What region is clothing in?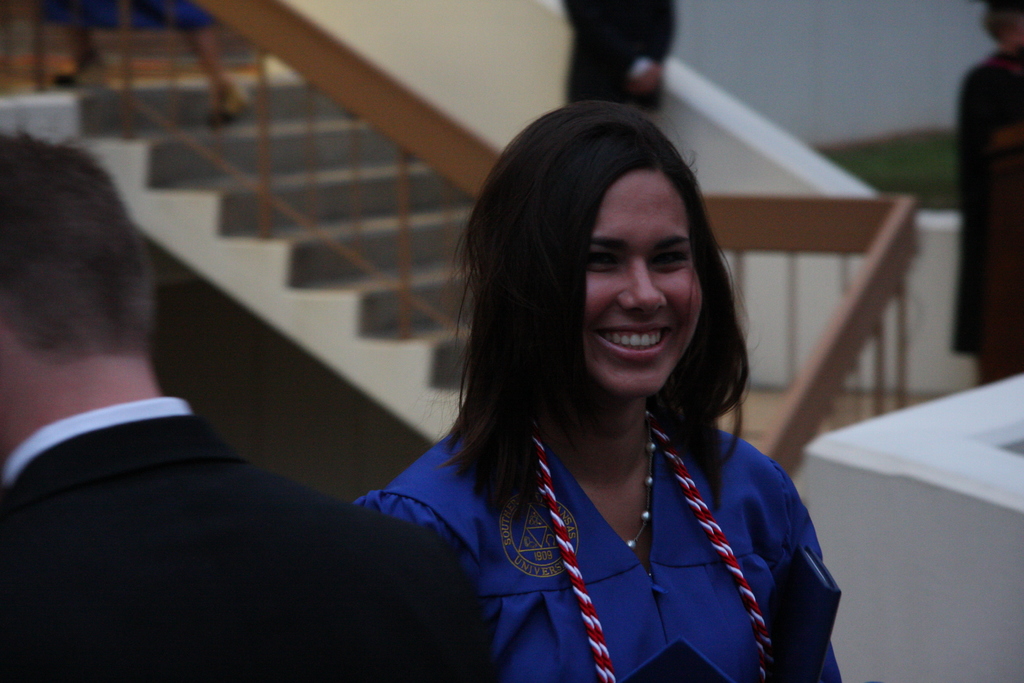
x1=945, y1=37, x2=1023, y2=366.
